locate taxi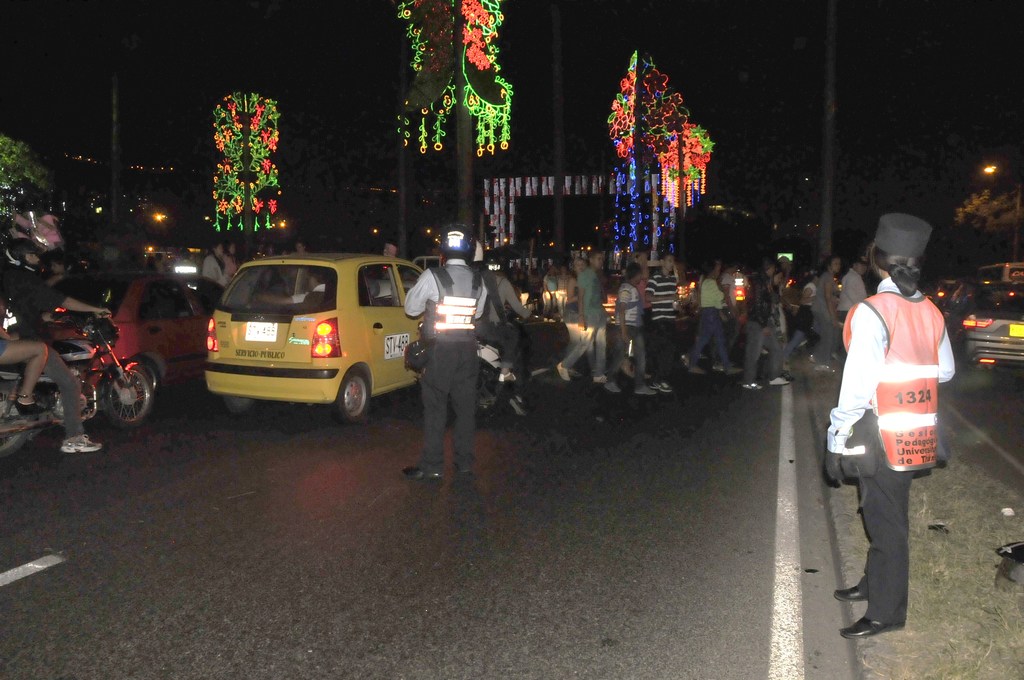
(x1=196, y1=240, x2=431, y2=424)
